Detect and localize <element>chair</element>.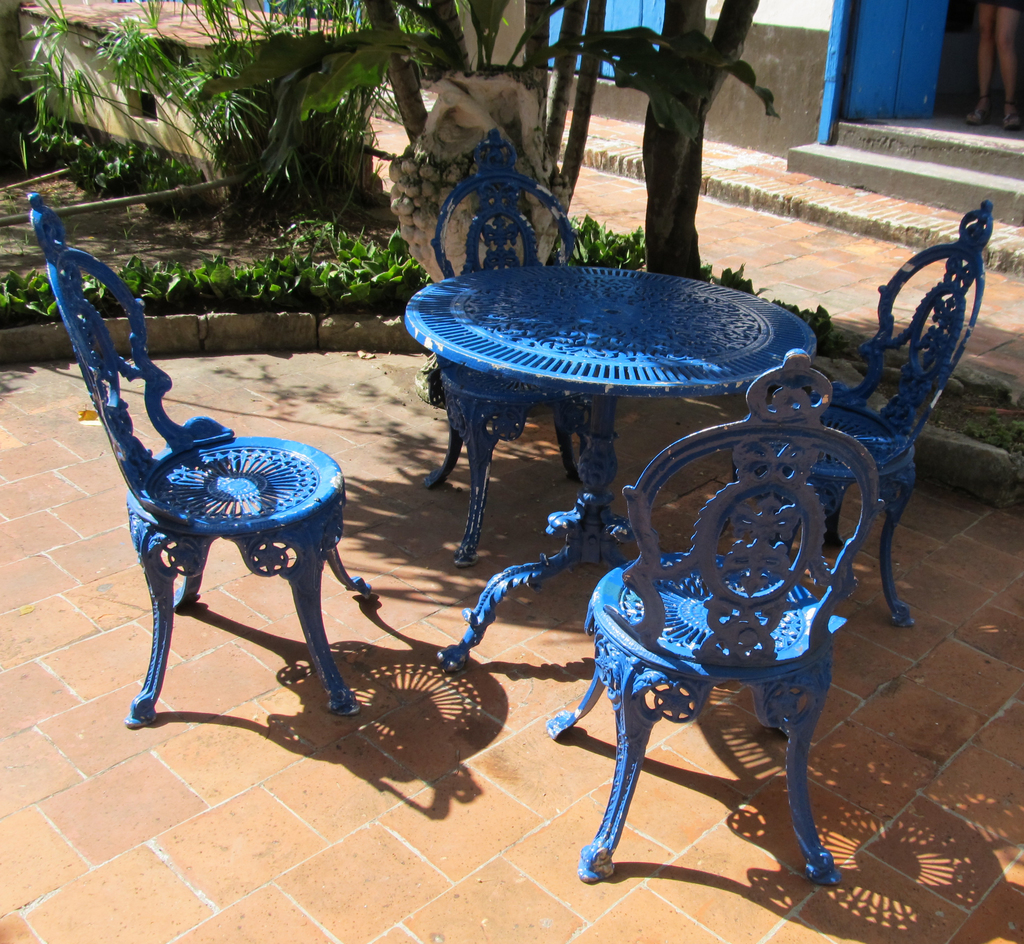
Localized at x1=435, y1=128, x2=598, y2=557.
